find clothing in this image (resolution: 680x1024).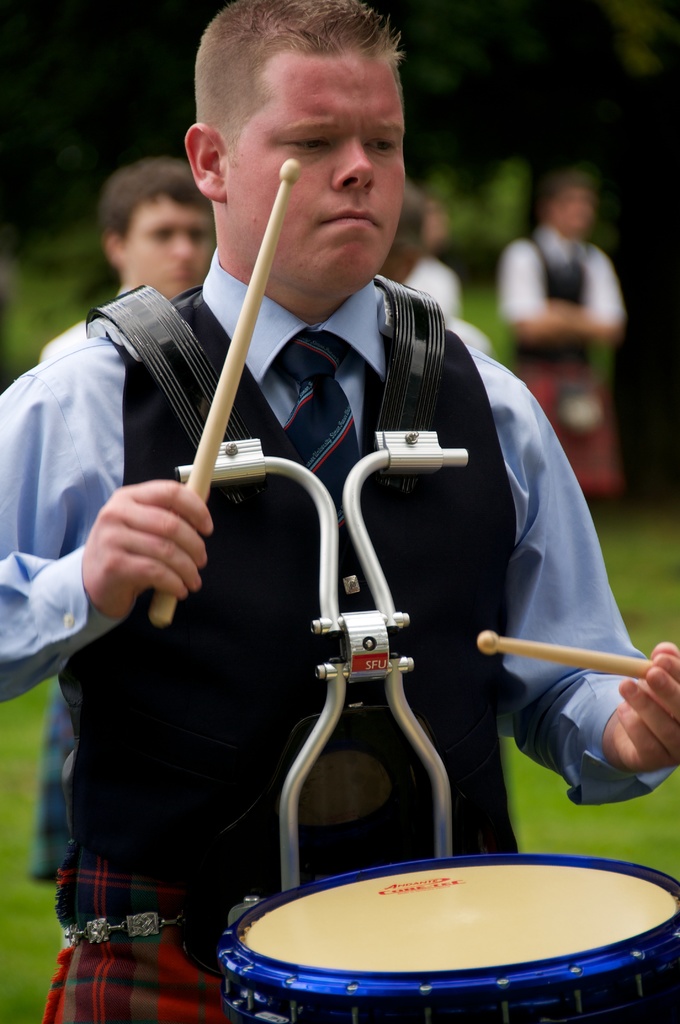
detection(28, 316, 115, 878).
